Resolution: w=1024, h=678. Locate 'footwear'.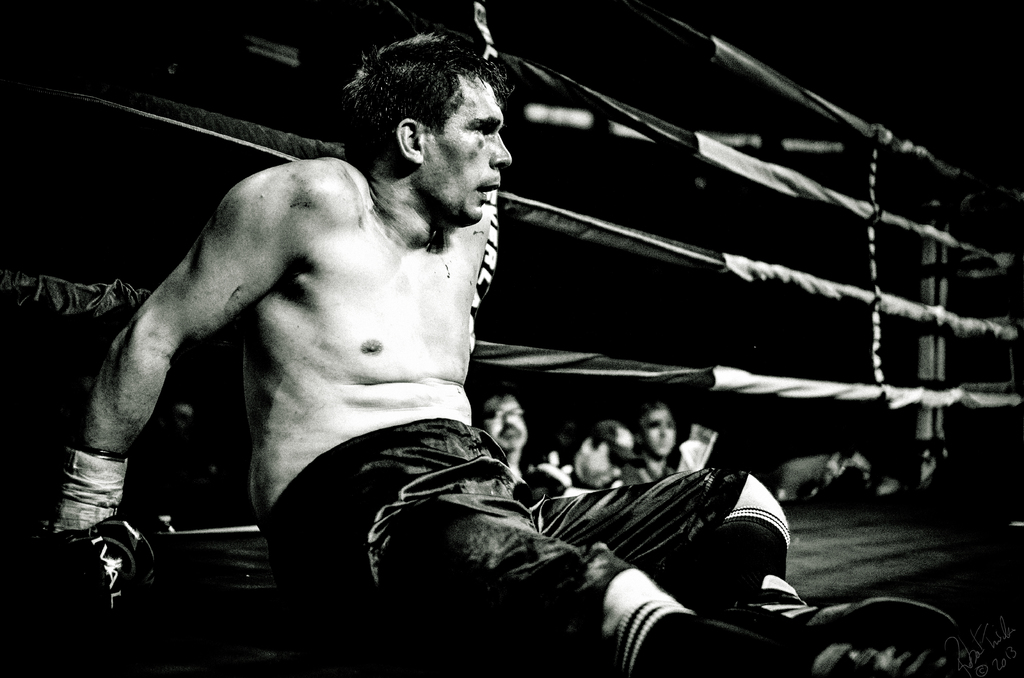
[719,572,959,644].
